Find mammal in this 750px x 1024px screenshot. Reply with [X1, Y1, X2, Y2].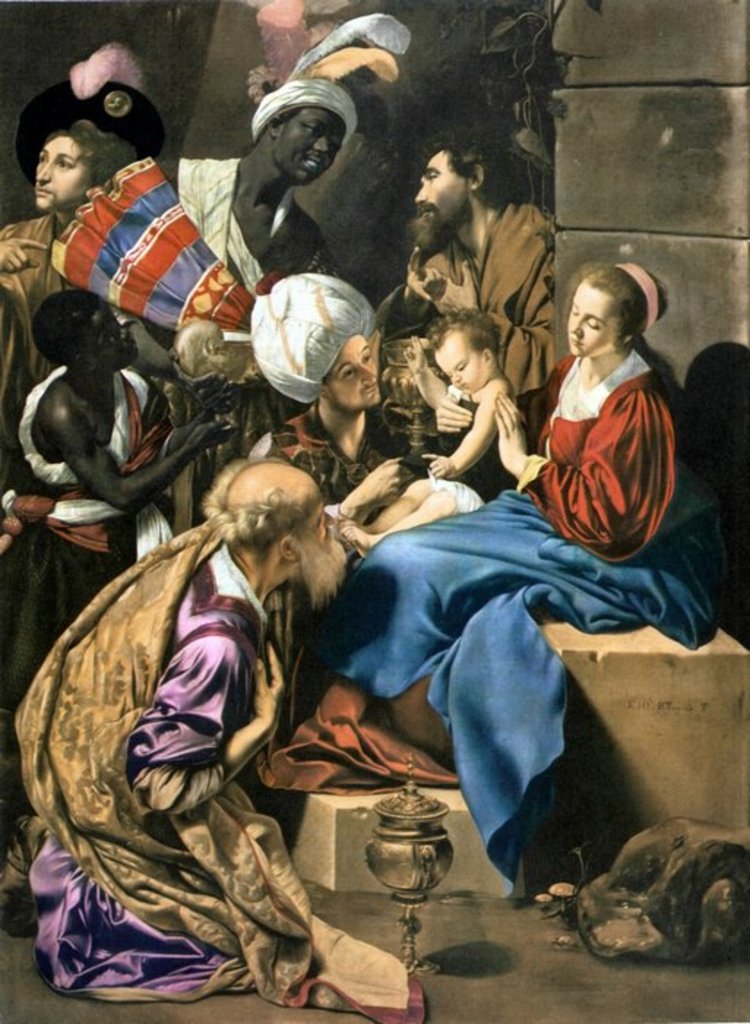
[339, 313, 519, 554].
